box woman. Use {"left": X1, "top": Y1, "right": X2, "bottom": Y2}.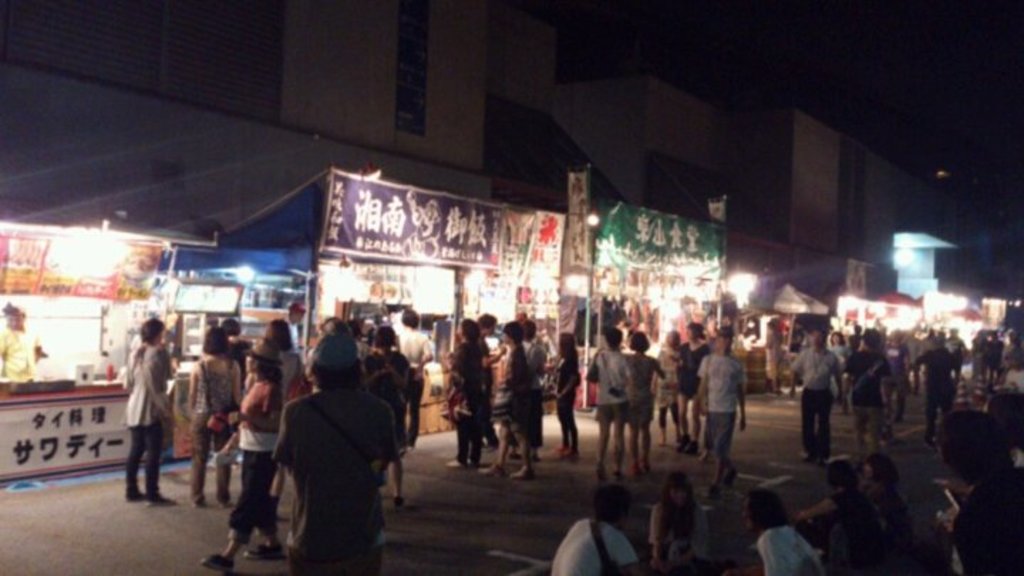
{"left": 485, "top": 316, "right": 536, "bottom": 472}.
